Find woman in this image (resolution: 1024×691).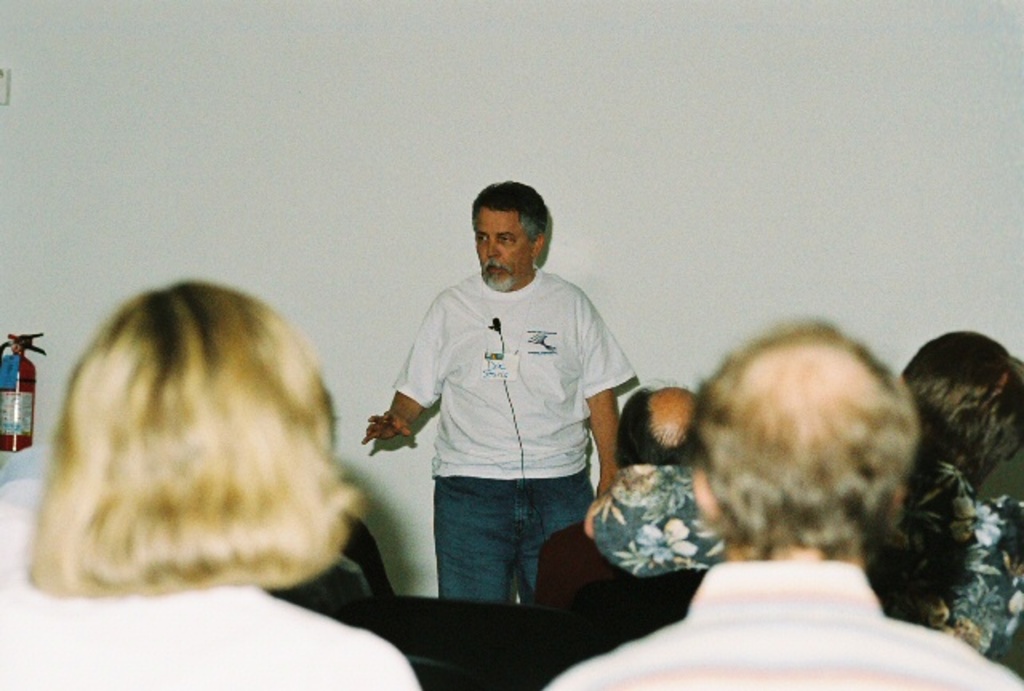
[0,277,432,689].
